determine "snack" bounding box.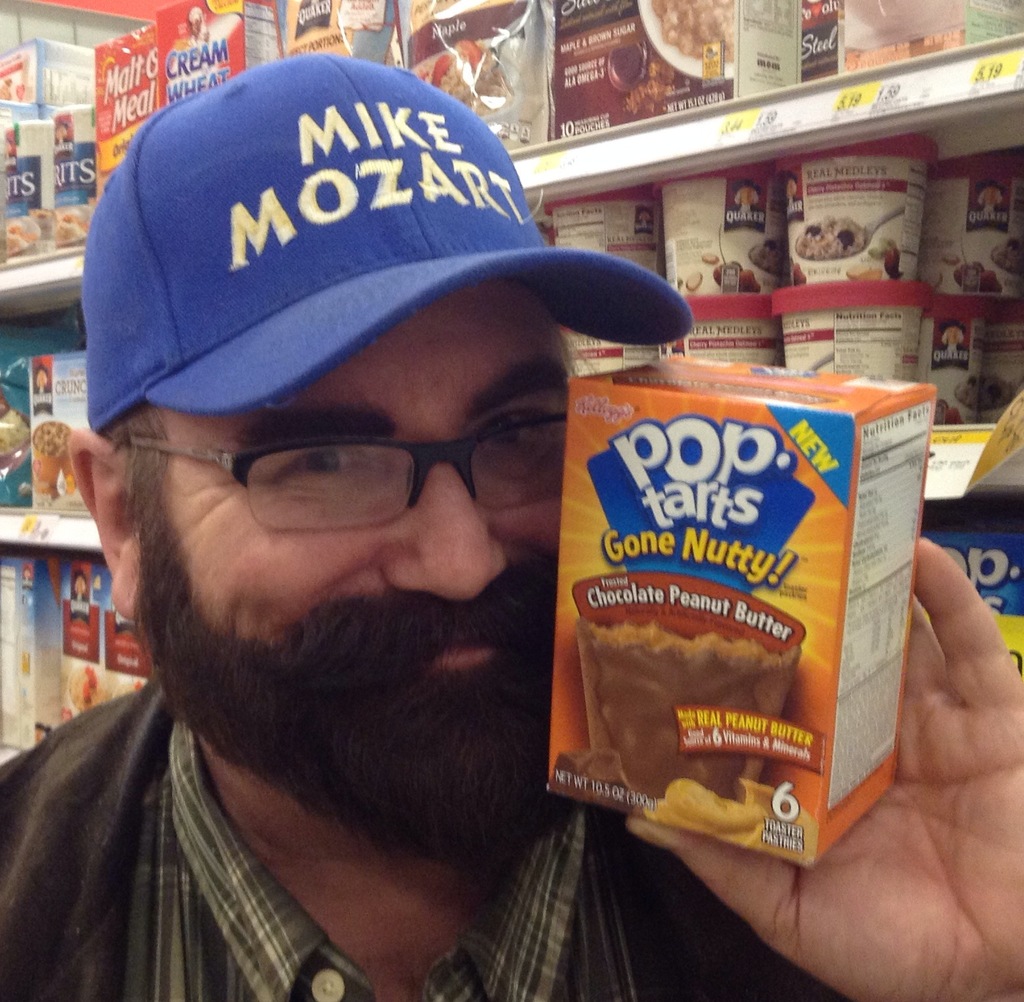
Determined: box=[796, 215, 866, 258].
